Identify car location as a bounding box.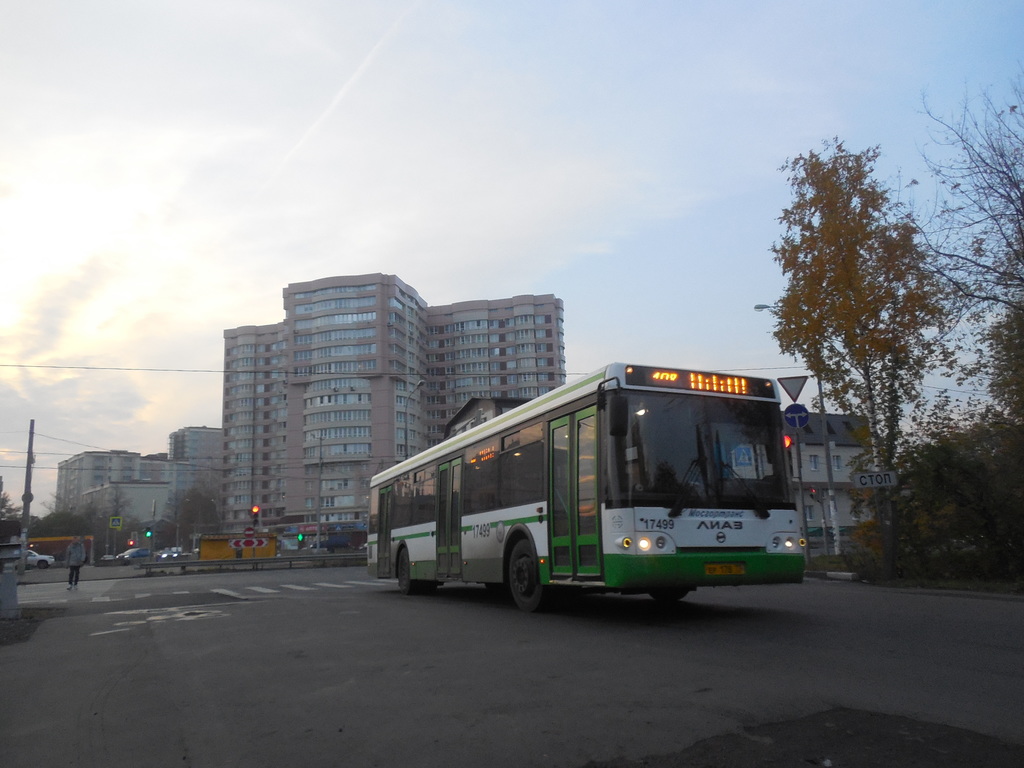
pyautogui.locateOnScreen(0, 543, 52, 566).
